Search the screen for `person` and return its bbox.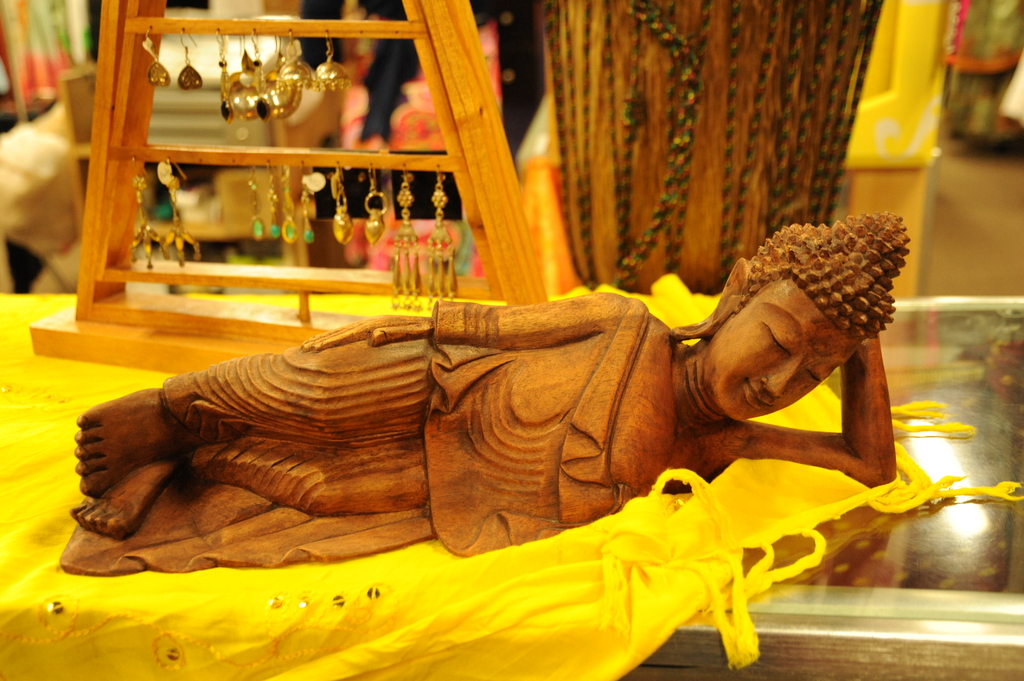
Found: {"left": 47, "top": 207, "right": 913, "bottom": 577}.
